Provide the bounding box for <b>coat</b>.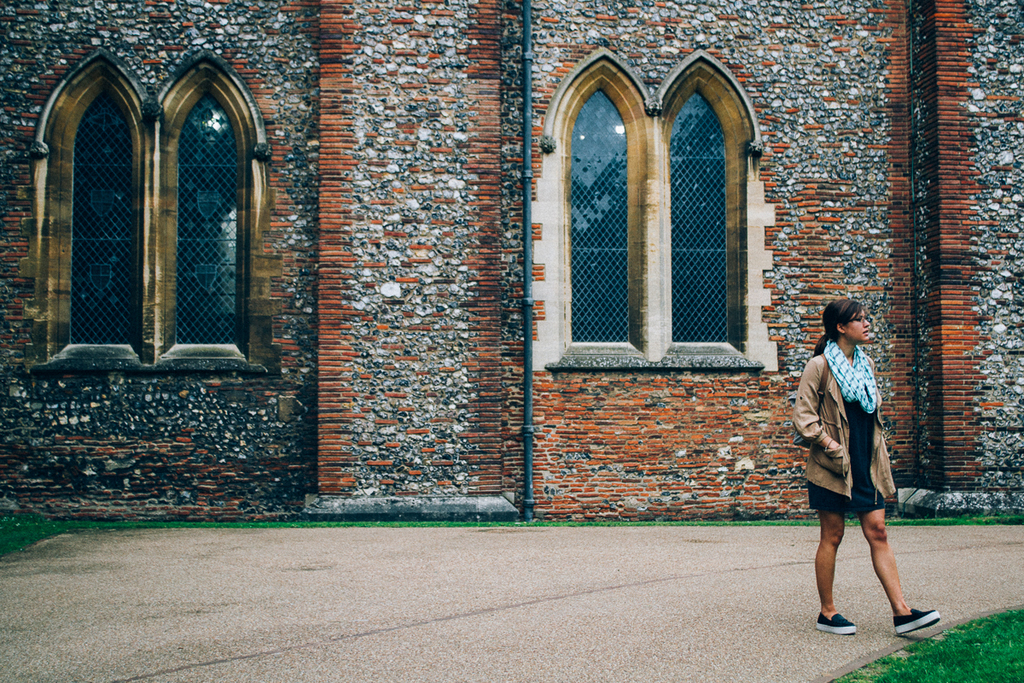
region(793, 353, 896, 504).
